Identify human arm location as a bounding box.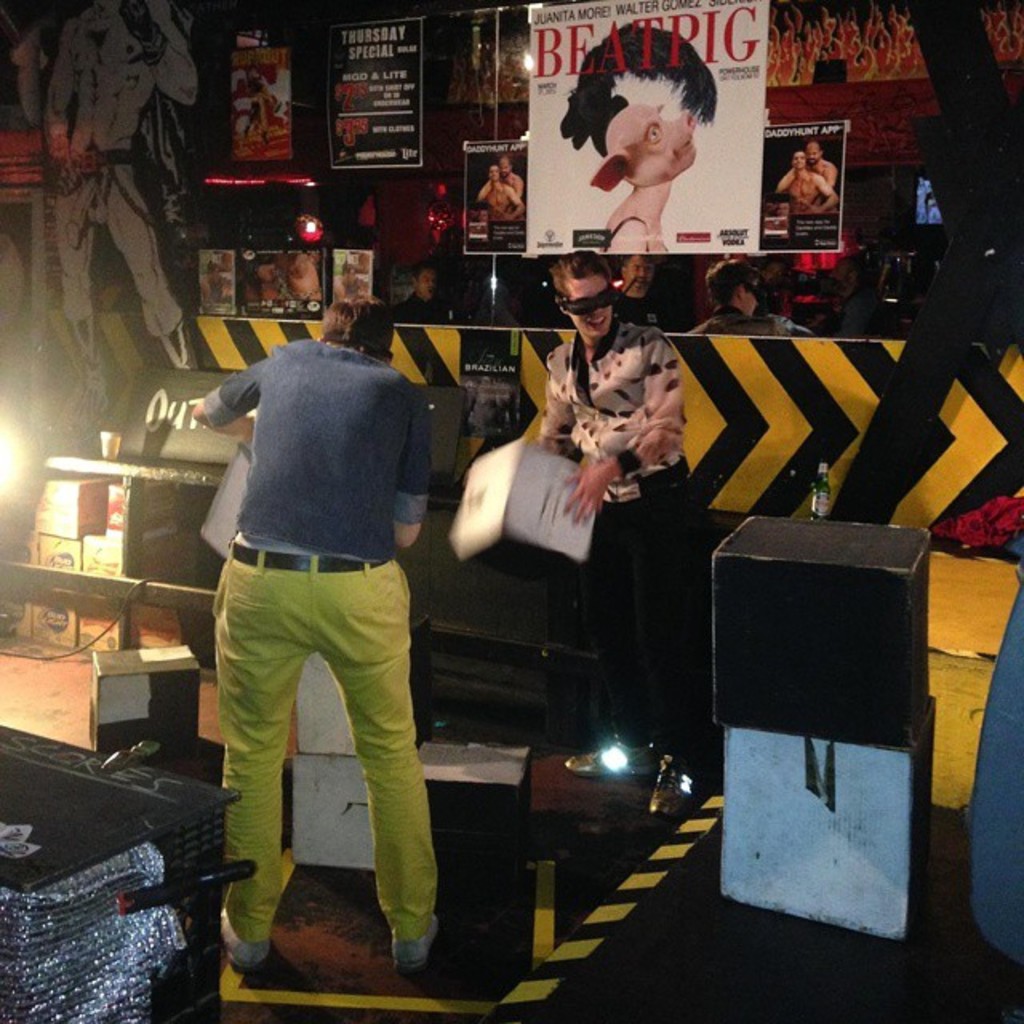
crop(773, 168, 798, 197).
